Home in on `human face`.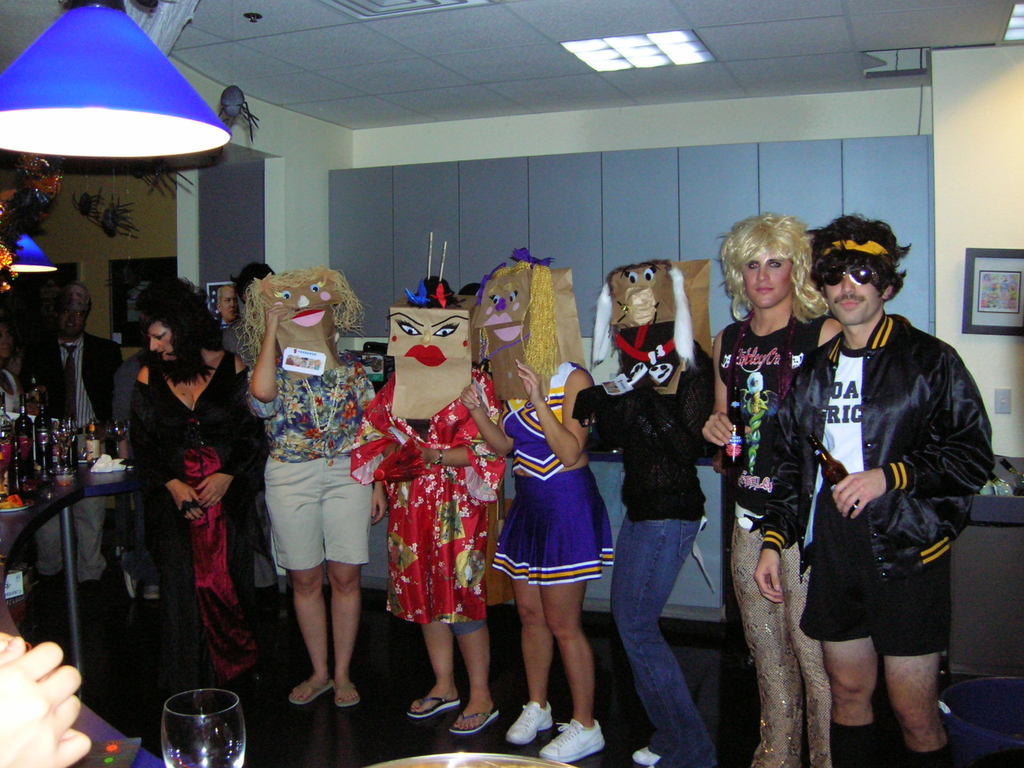
Homed in at (left=218, top=289, right=237, bottom=320).
